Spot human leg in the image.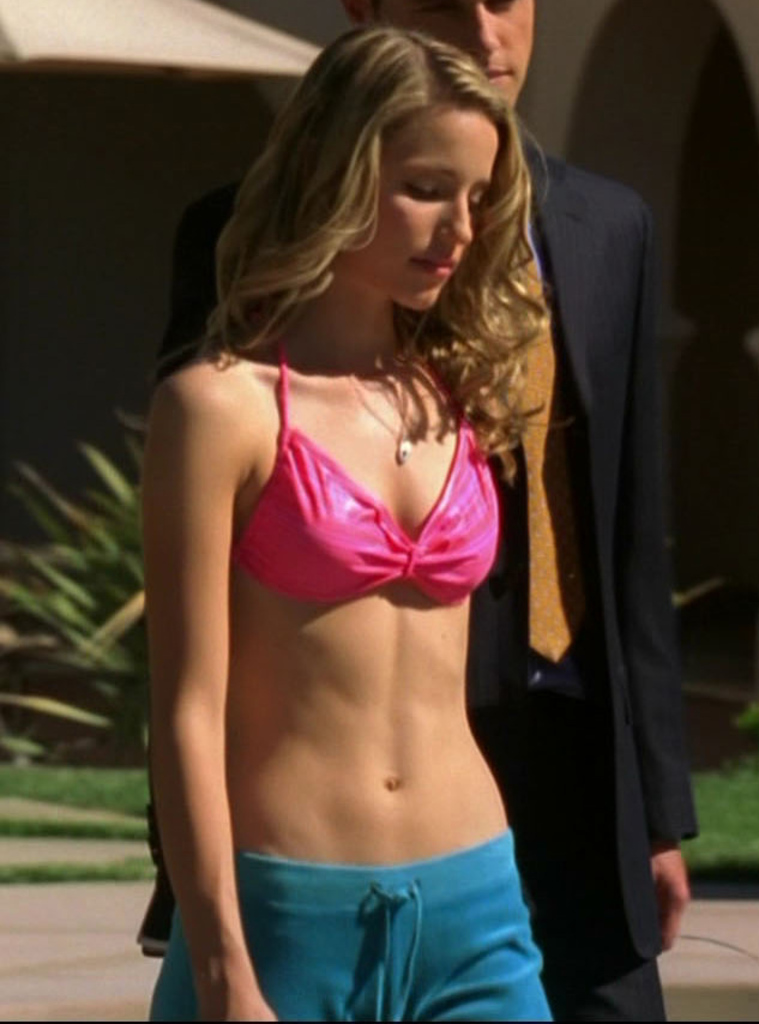
human leg found at locate(150, 853, 371, 1023).
